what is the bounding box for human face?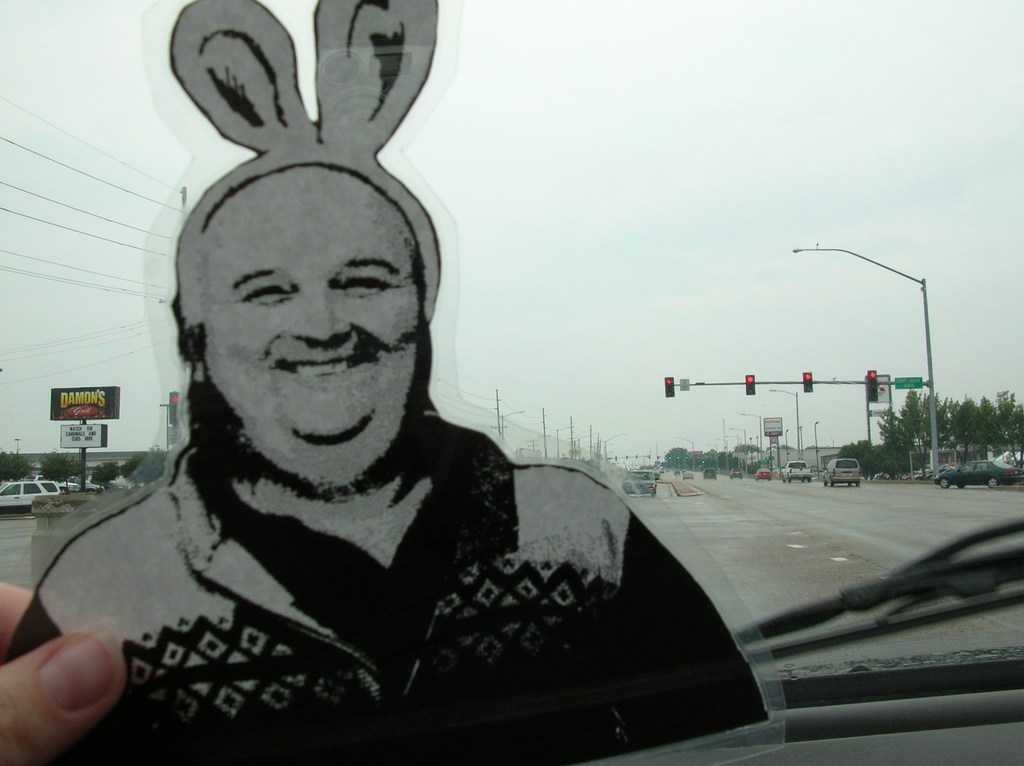
rect(200, 160, 422, 447).
